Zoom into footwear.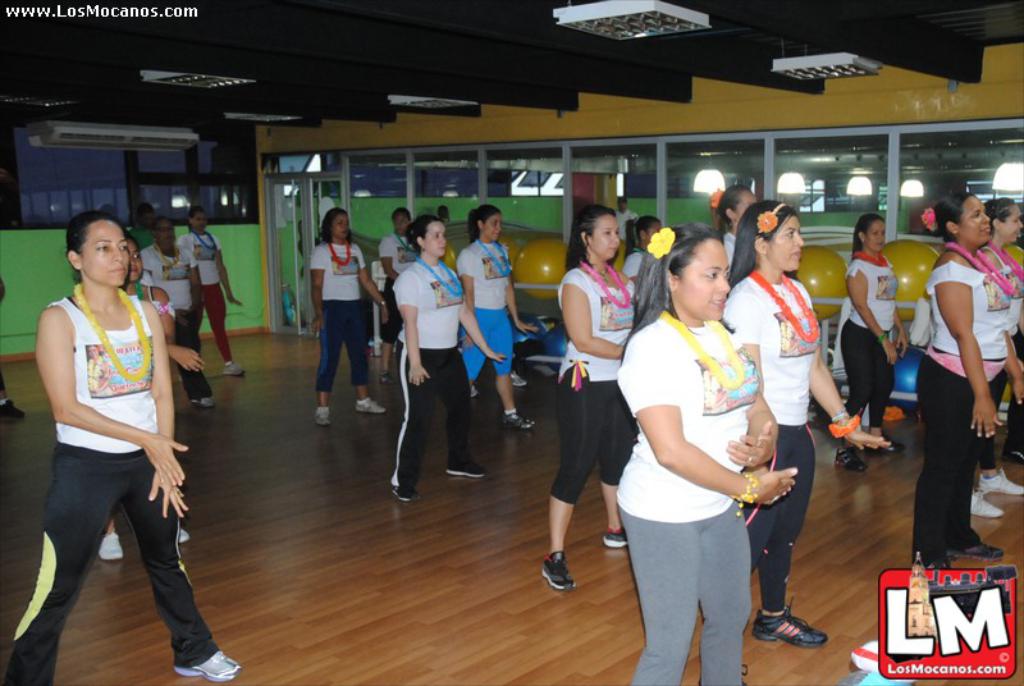
Zoom target: locate(951, 531, 1009, 562).
